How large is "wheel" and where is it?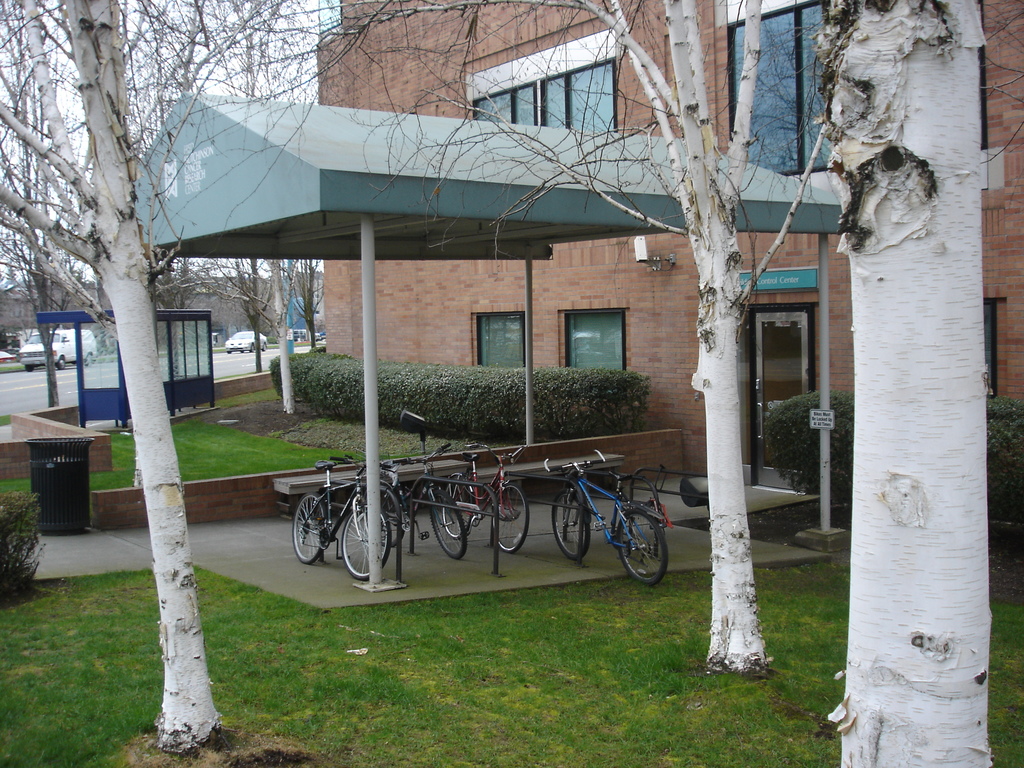
Bounding box: 428:491:474:557.
